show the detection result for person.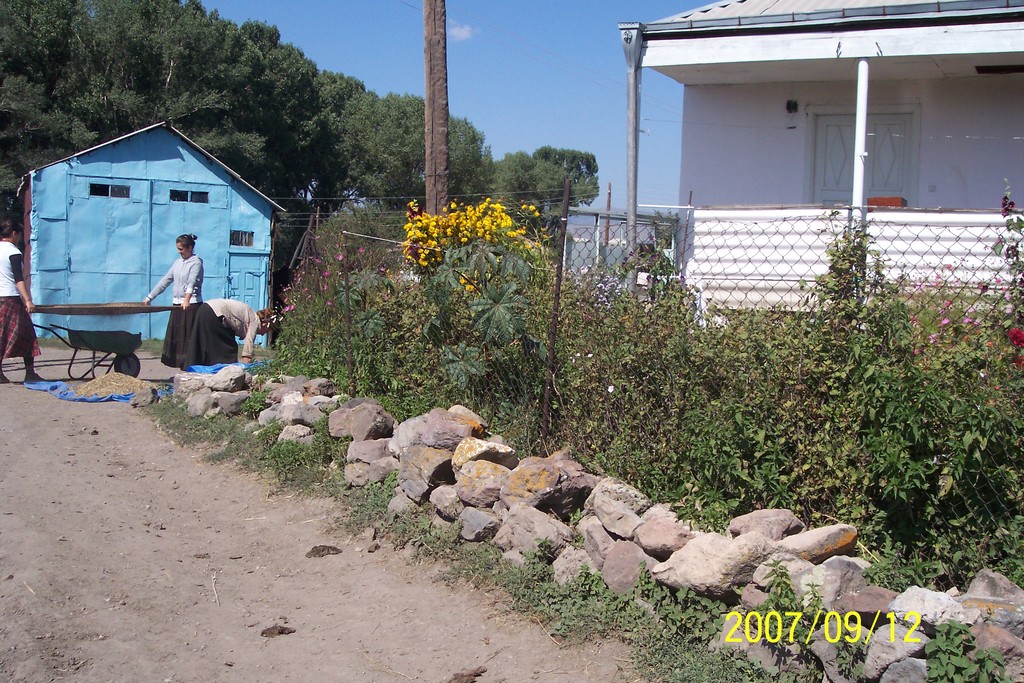
crop(0, 217, 40, 389).
